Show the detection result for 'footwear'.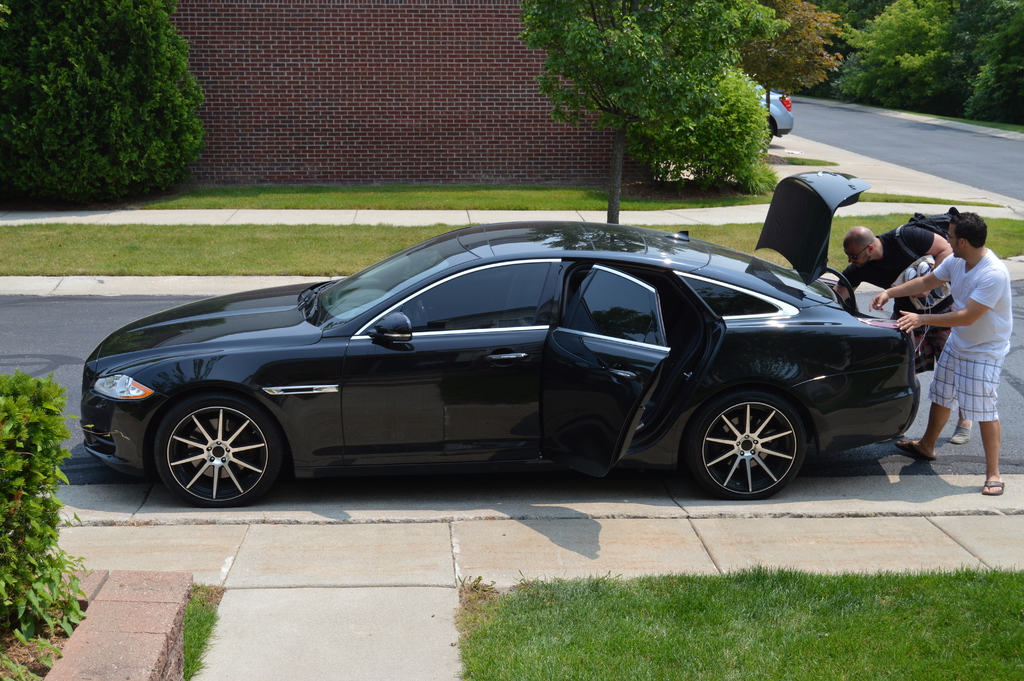
bbox=(885, 449, 911, 475).
